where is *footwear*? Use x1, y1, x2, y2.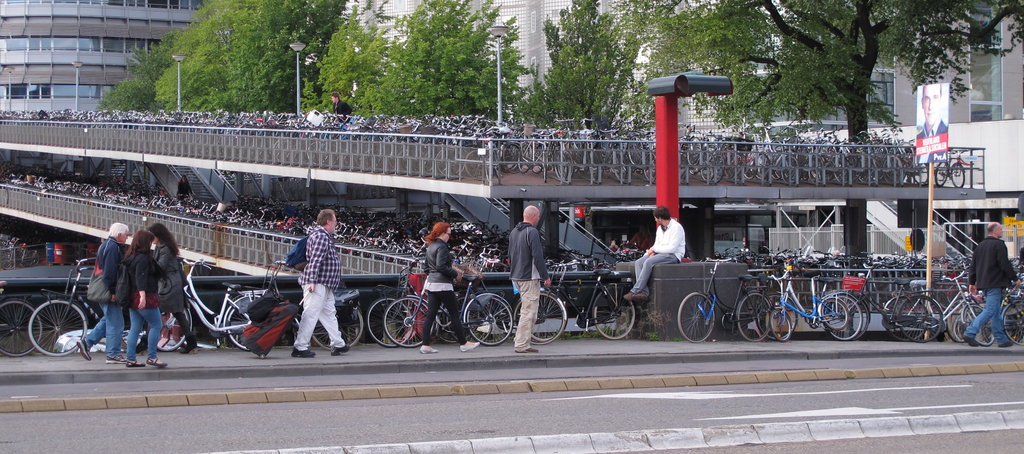
1000, 341, 1018, 348.
